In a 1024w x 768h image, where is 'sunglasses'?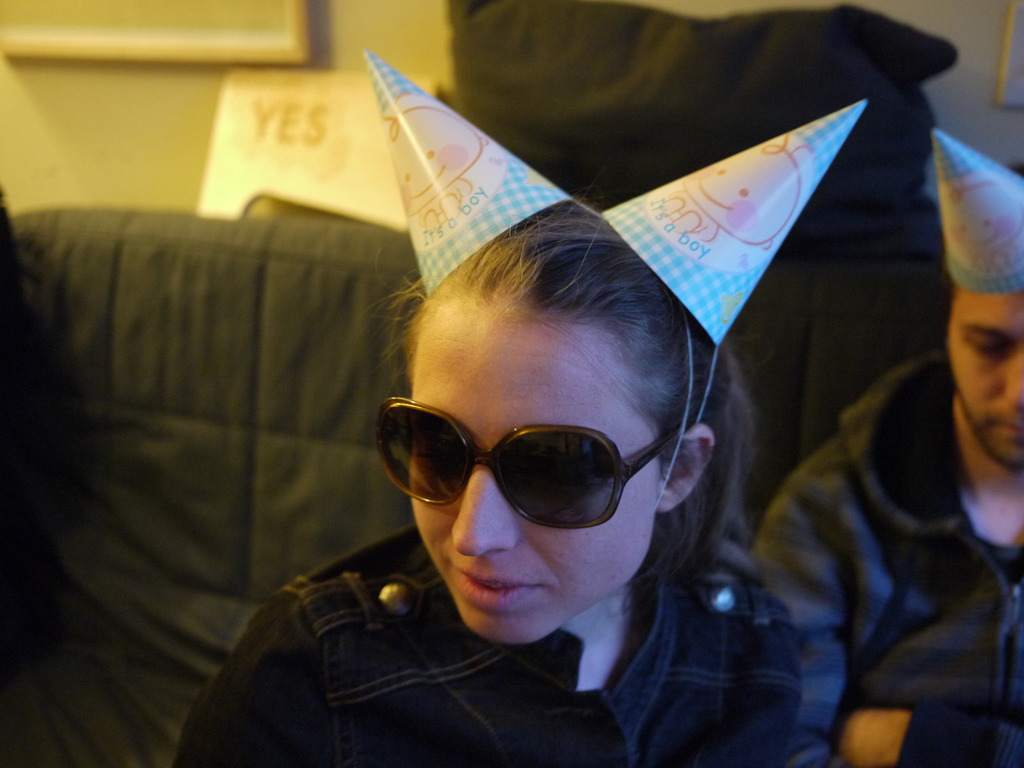
367:388:689:526.
